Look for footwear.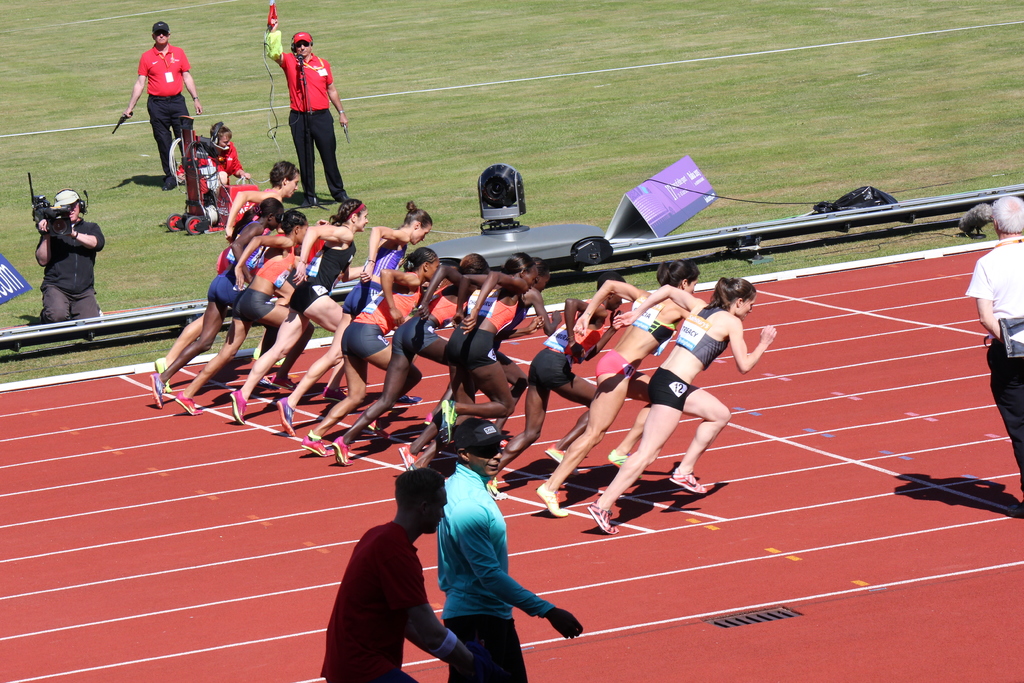
Found: box(398, 393, 423, 404).
